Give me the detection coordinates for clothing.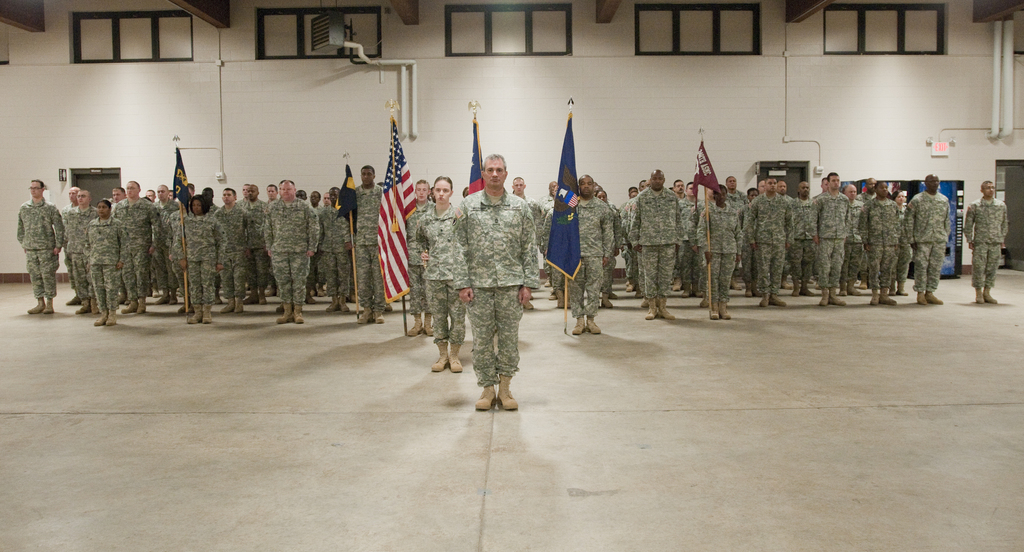
bbox=[744, 193, 798, 291].
